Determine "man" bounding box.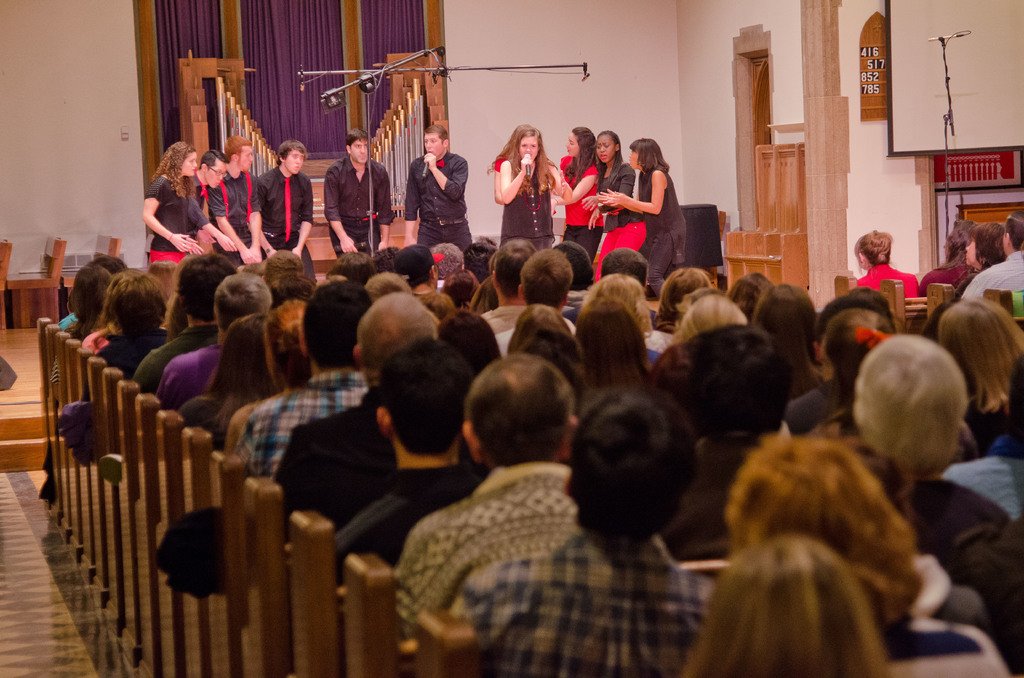
Determined: (960, 206, 1023, 296).
